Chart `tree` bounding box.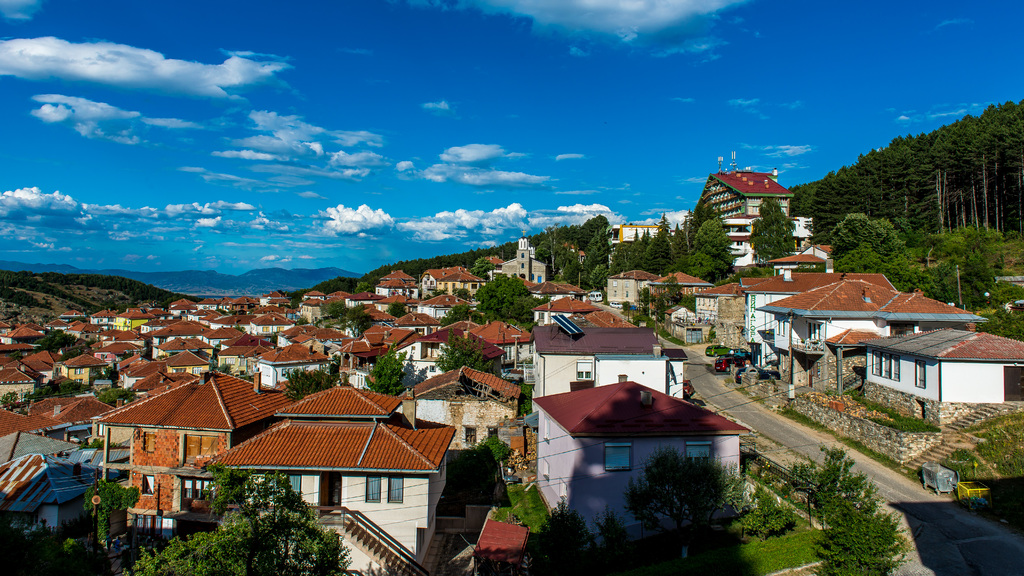
Charted: bbox=(621, 443, 748, 561).
